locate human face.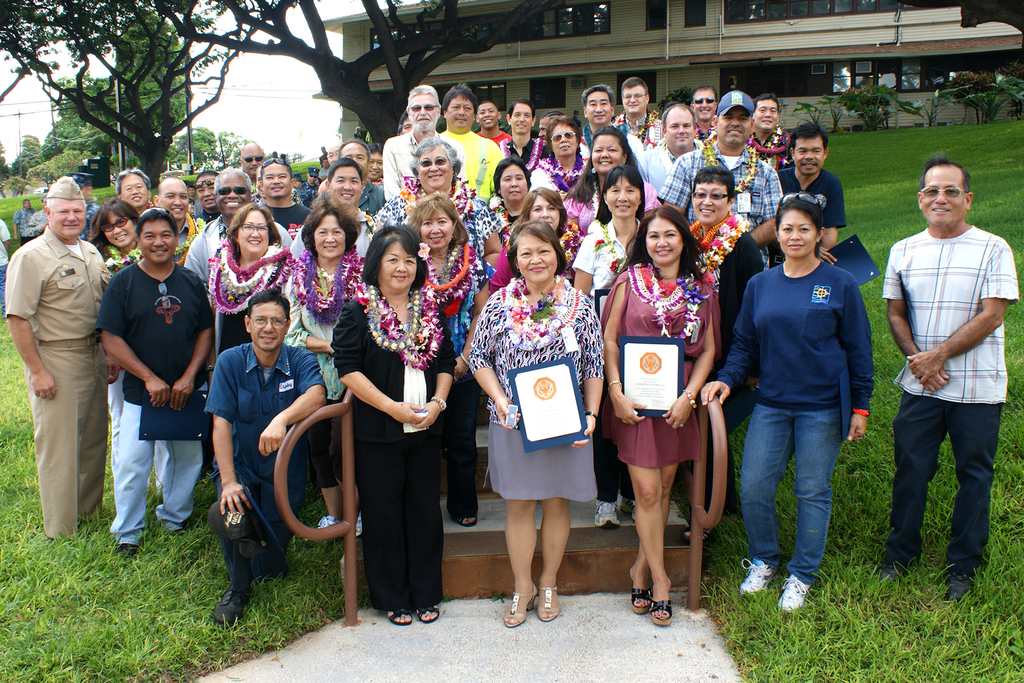
Bounding box: (left=478, top=103, right=496, bottom=126).
